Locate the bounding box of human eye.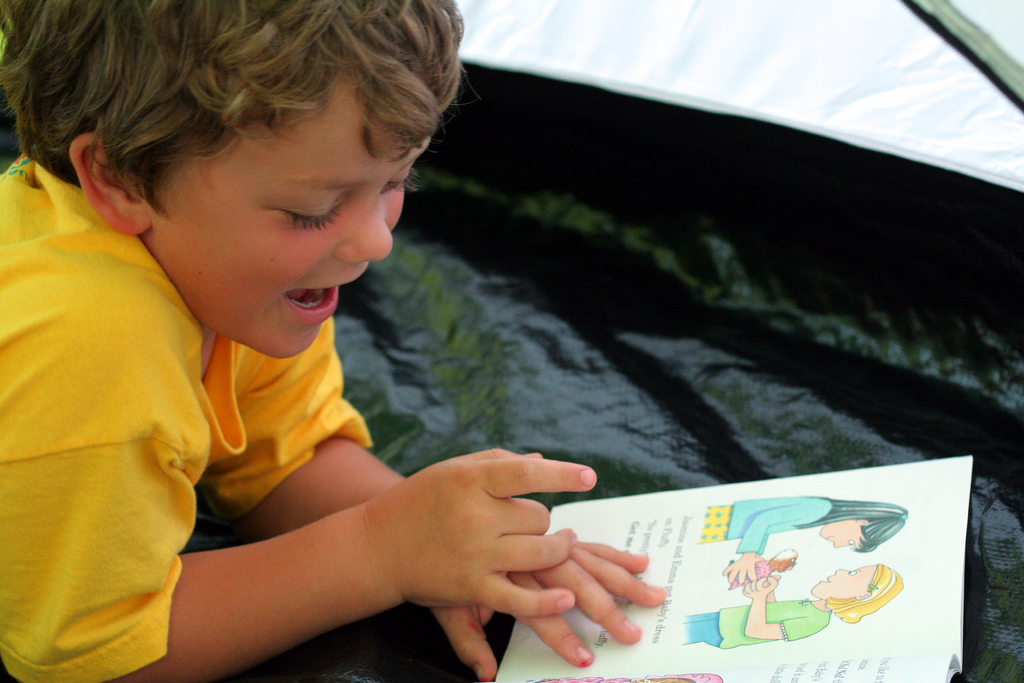
Bounding box: crop(280, 199, 340, 233).
